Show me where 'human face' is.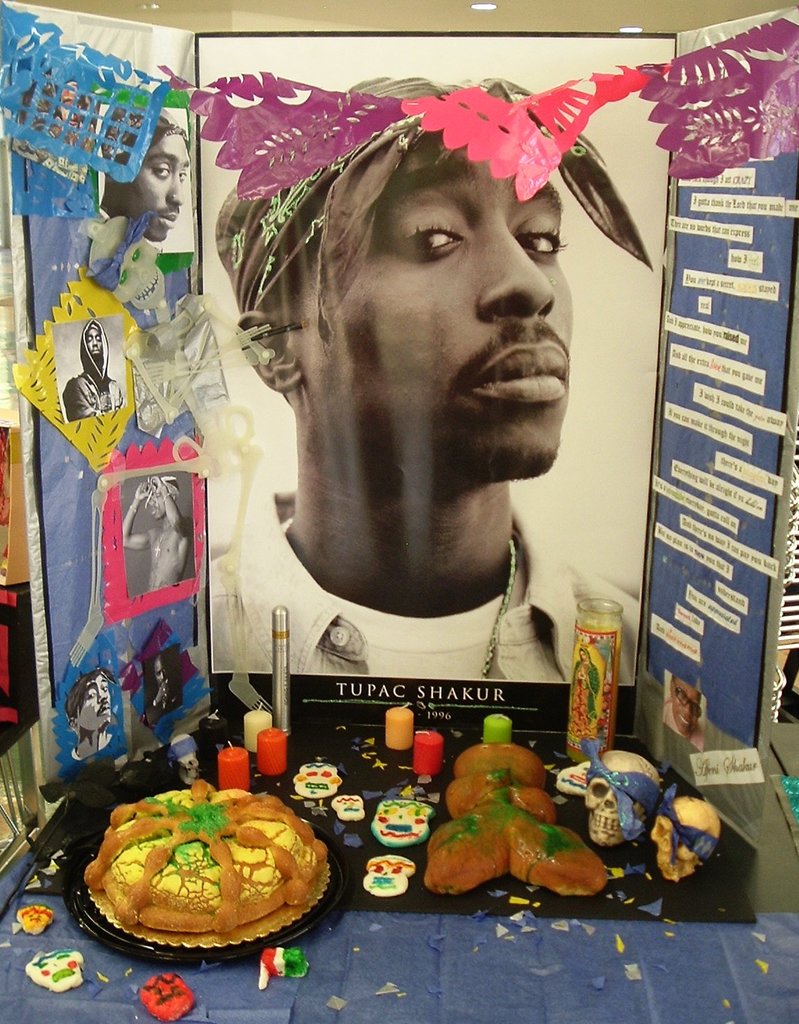
'human face' is at 76,675,111,729.
